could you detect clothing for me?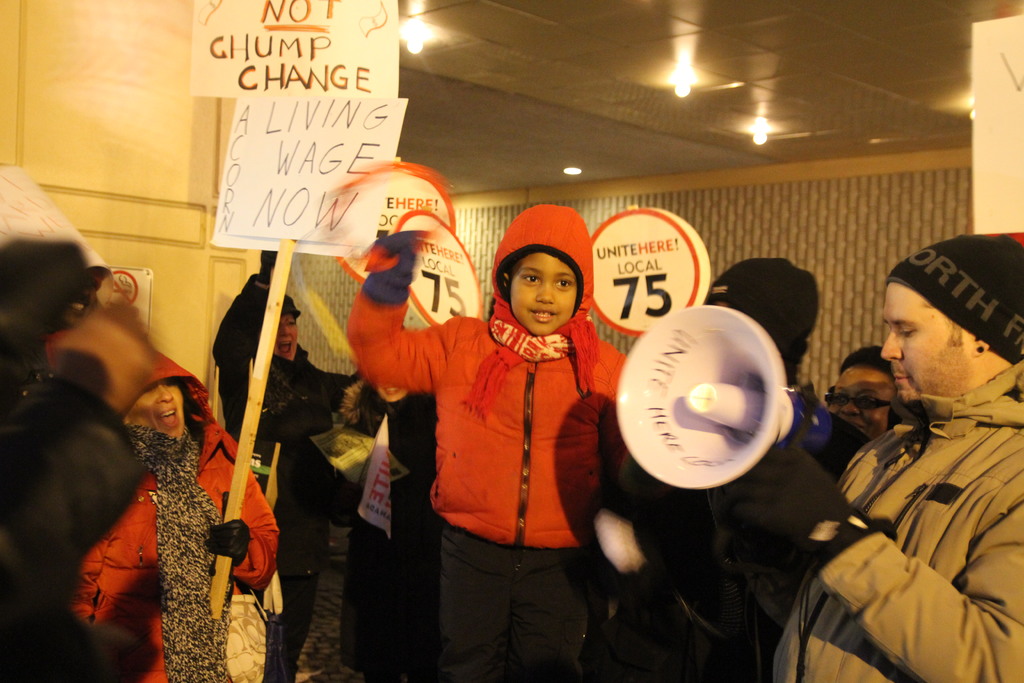
Detection result: {"x1": 348, "y1": 199, "x2": 627, "y2": 682}.
